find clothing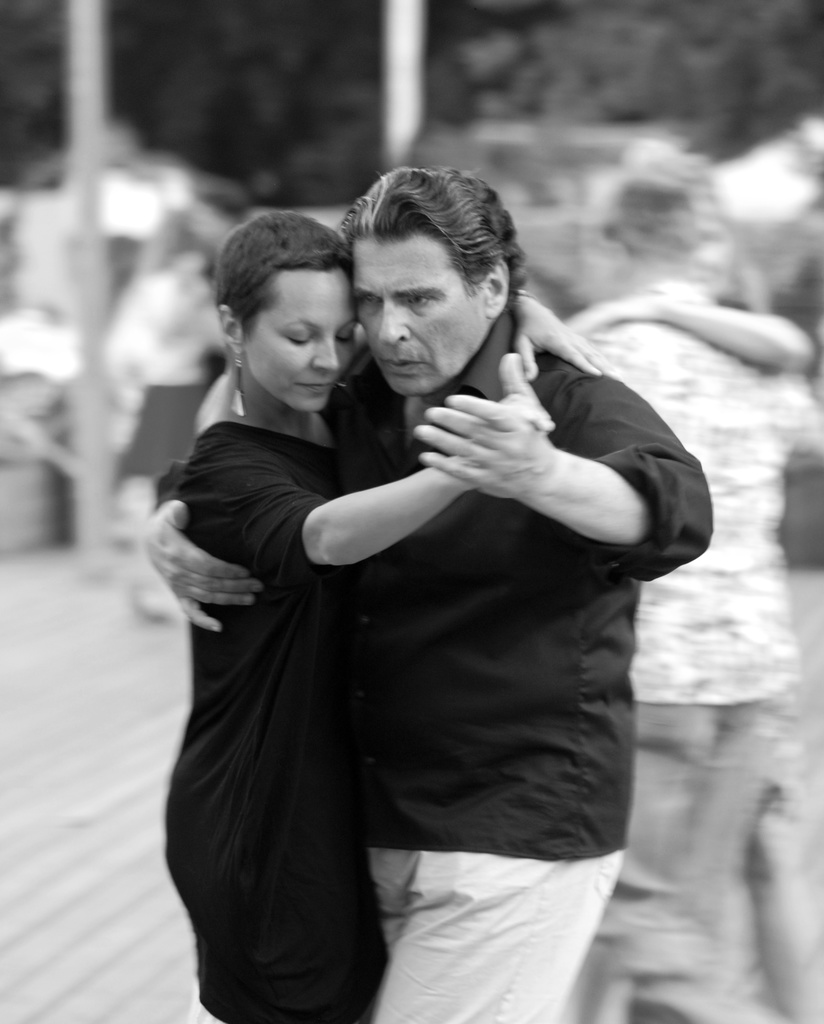
select_region(320, 346, 709, 1021)
